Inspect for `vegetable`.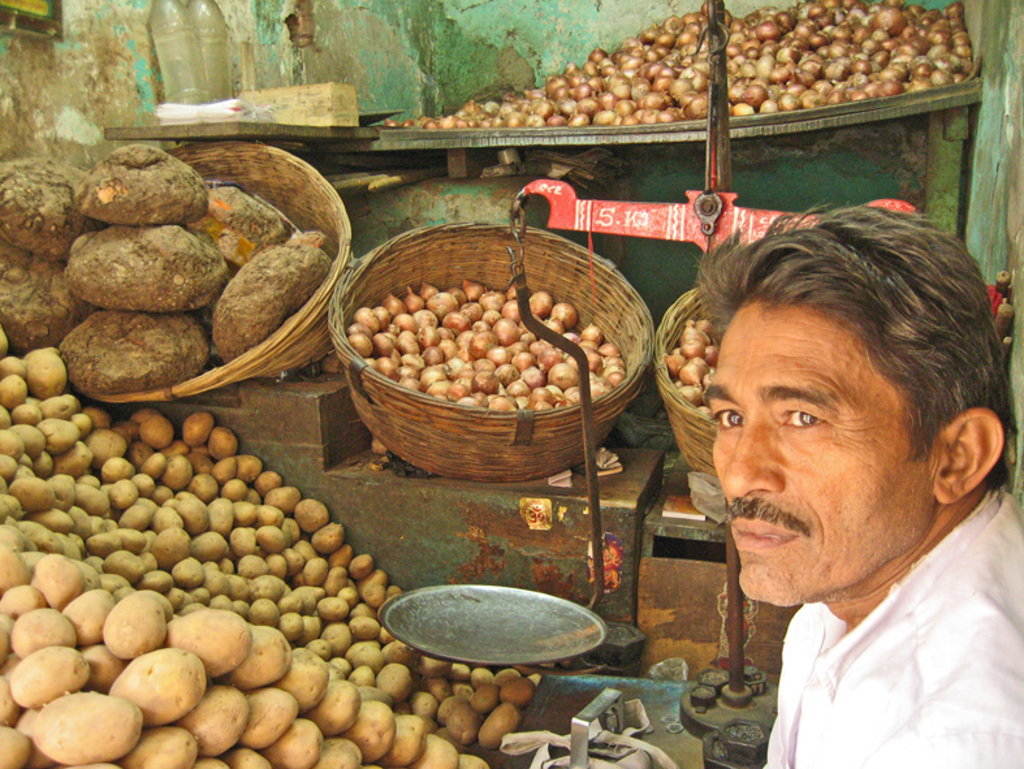
Inspection: select_region(49, 471, 70, 504).
